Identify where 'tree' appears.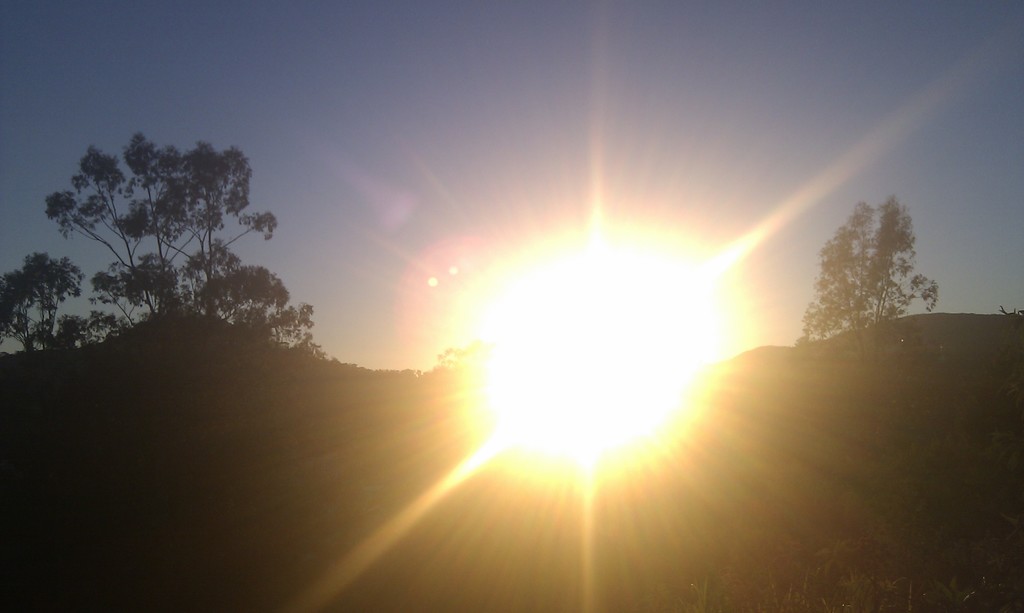
Appears at rect(7, 122, 342, 612).
